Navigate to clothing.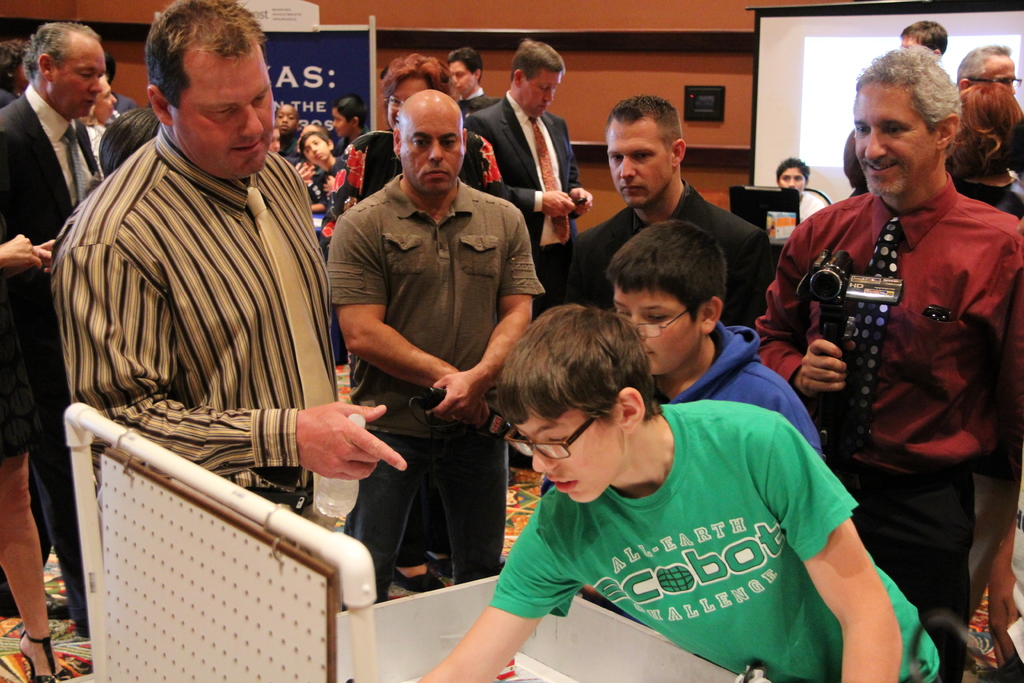
Navigation target: rect(793, 98, 1009, 632).
